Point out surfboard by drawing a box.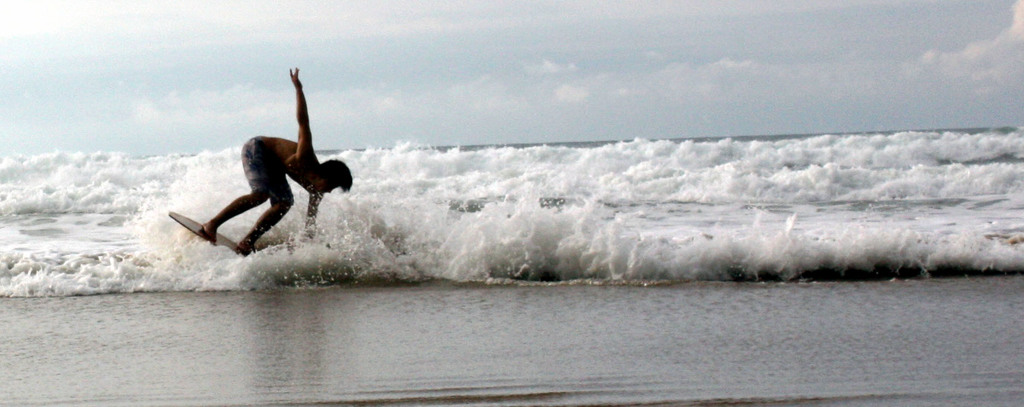
[168, 210, 245, 249].
